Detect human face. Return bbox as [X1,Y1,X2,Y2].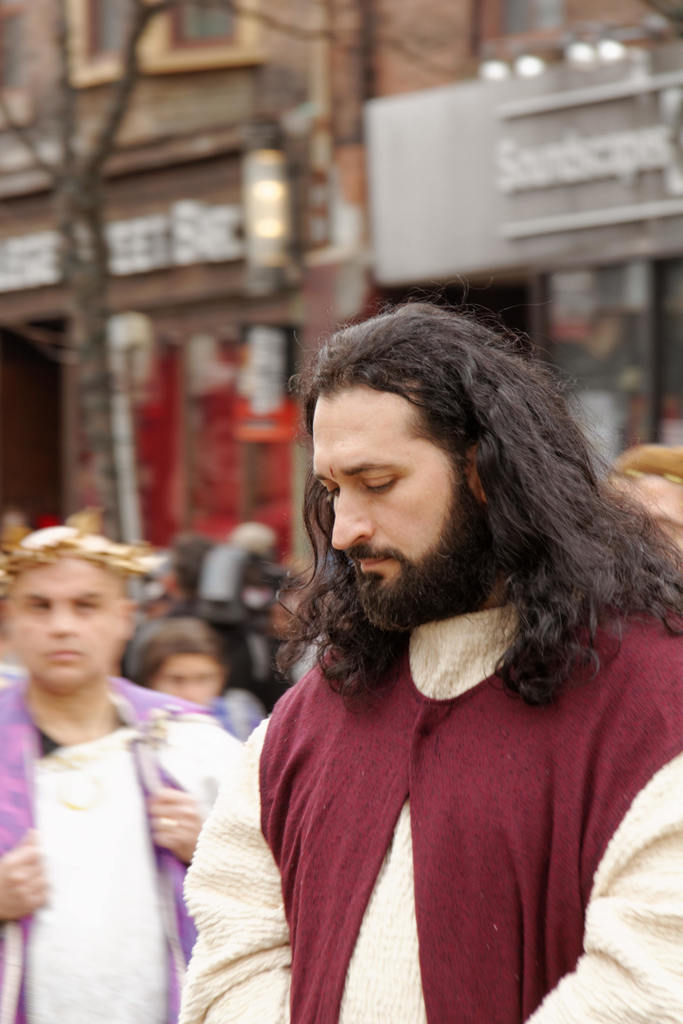
[4,545,127,691].
